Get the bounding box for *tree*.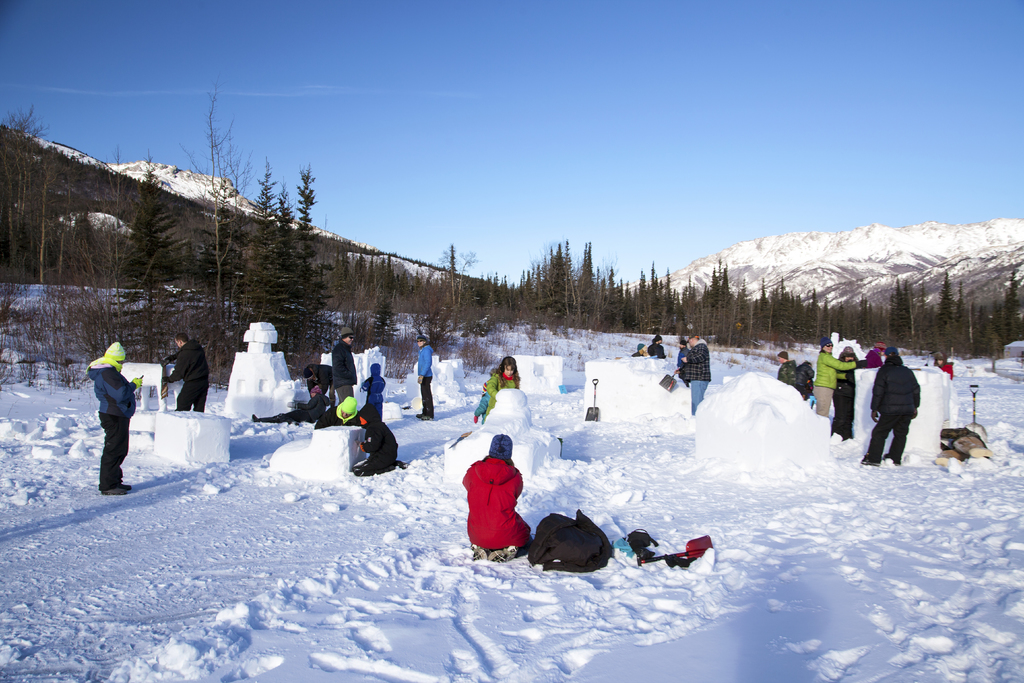
BBox(738, 259, 1023, 372).
